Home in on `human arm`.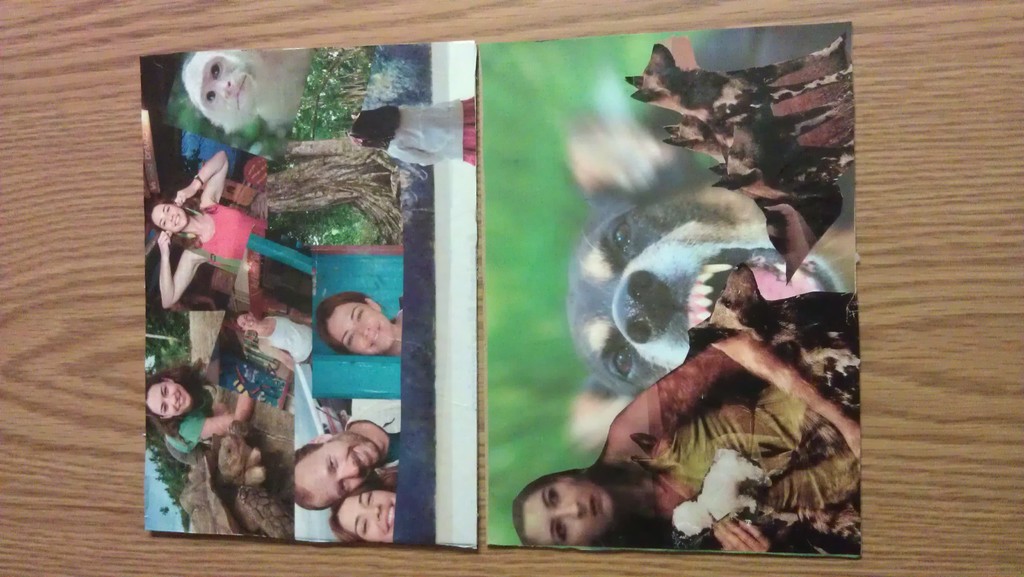
Homed in at Rect(710, 508, 788, 557).
